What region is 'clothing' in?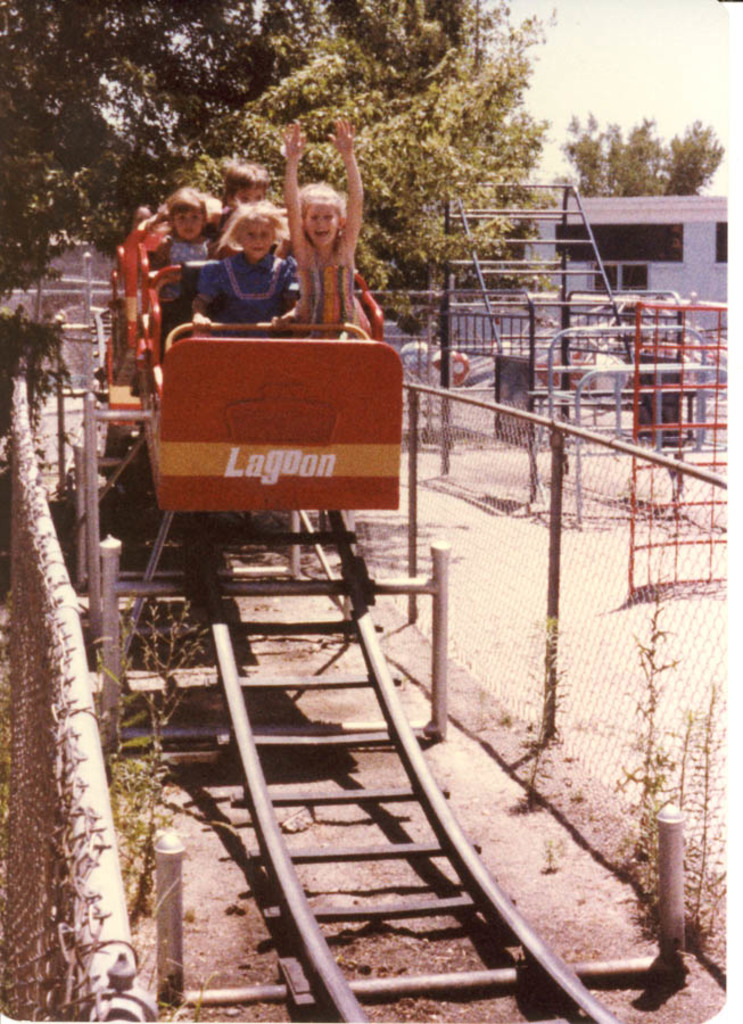
296, 232, 366, 358.
